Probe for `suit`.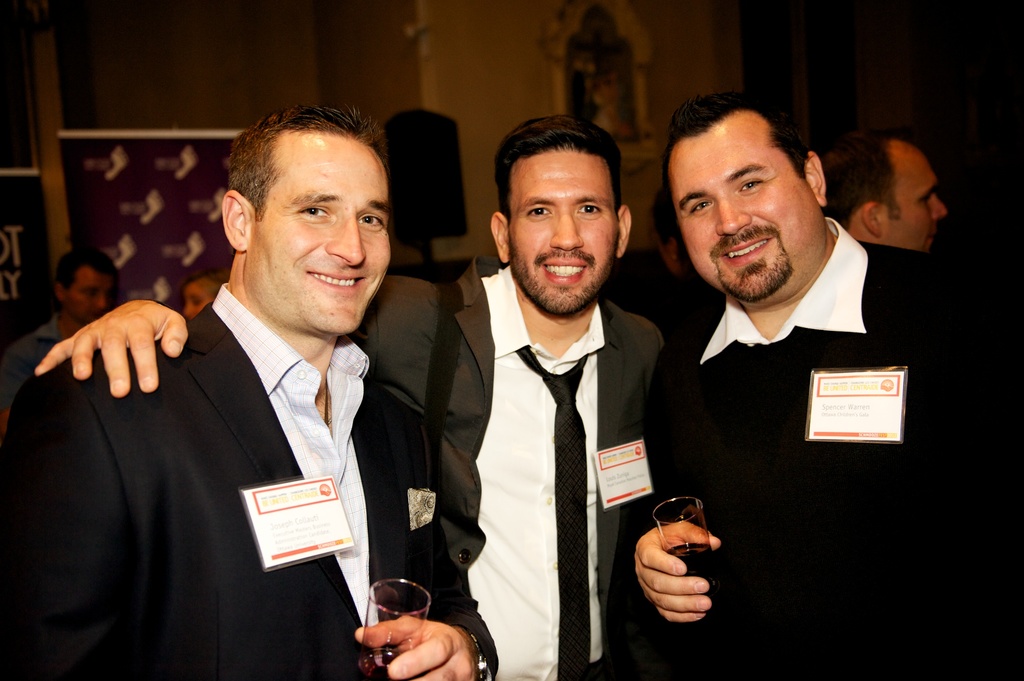
Probe result: x1=12 y1=189 x2=441 y2=663.
